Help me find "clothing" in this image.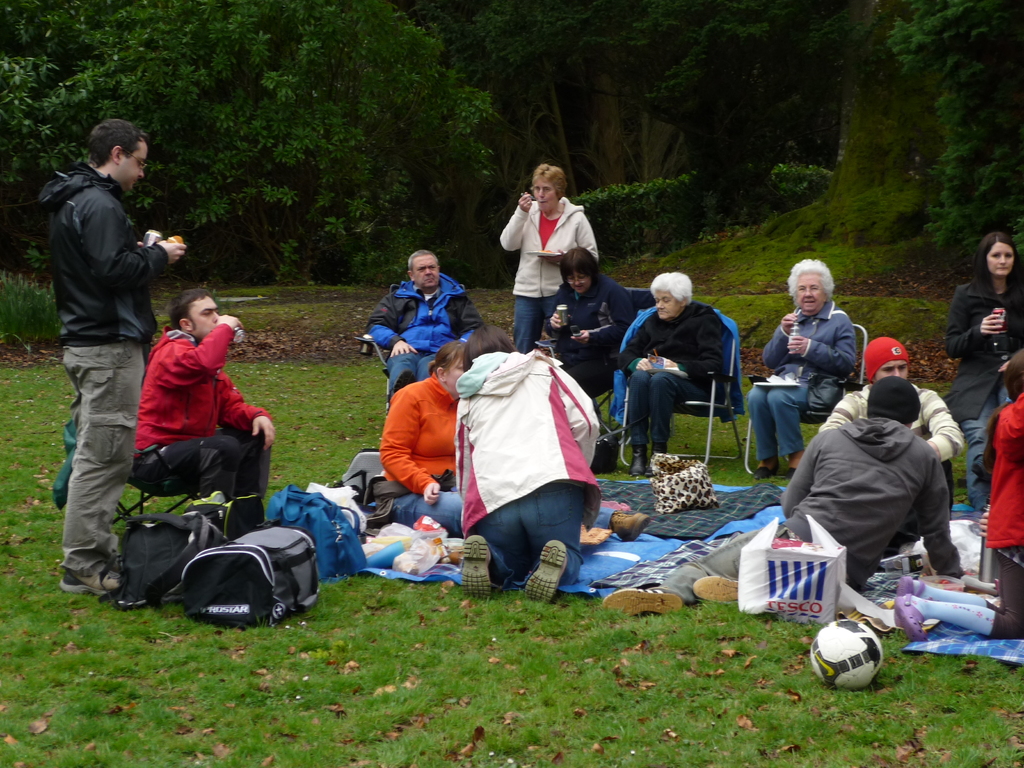
Found it: locate(655, 409, 965, 602).
